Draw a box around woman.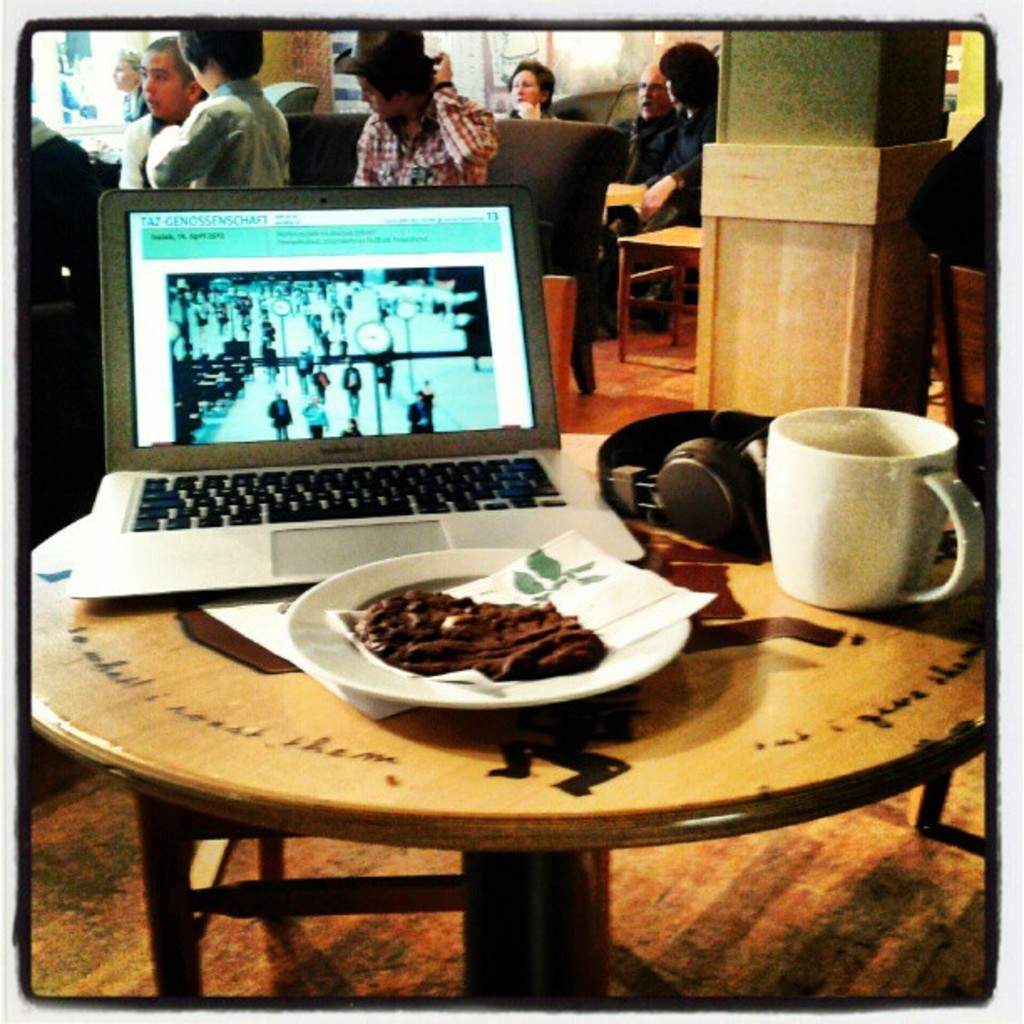
locate(641, 33, 719, 328).
